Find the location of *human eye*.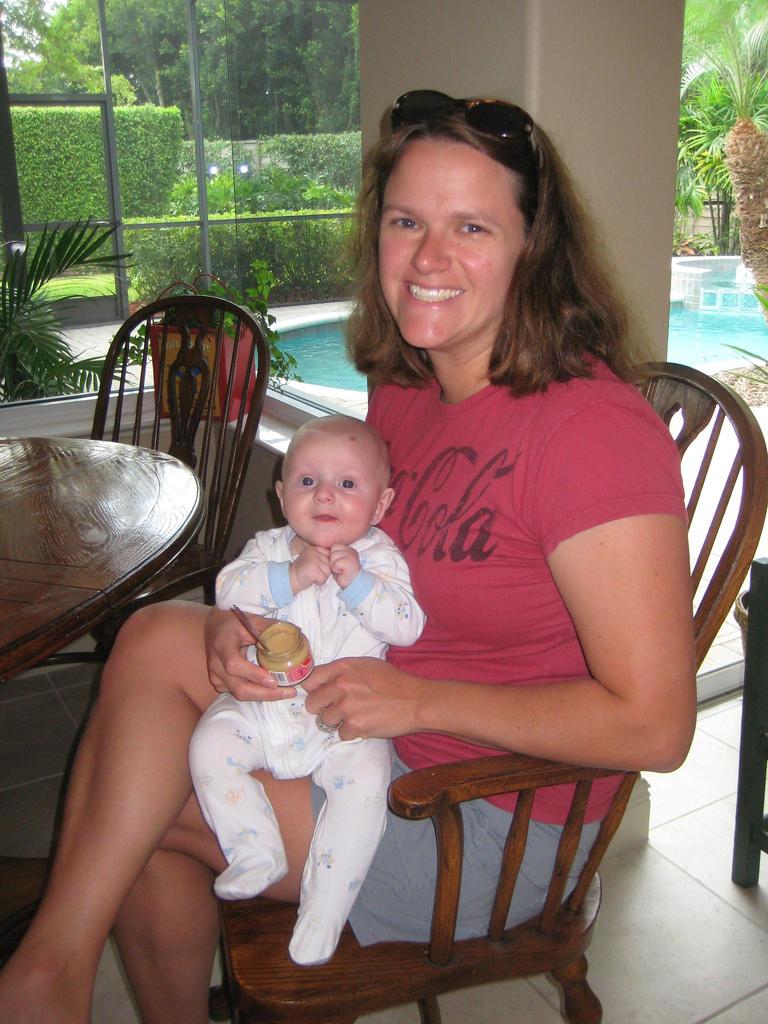
Location: <bbox>458, 223, 491, 243</bbox>.
